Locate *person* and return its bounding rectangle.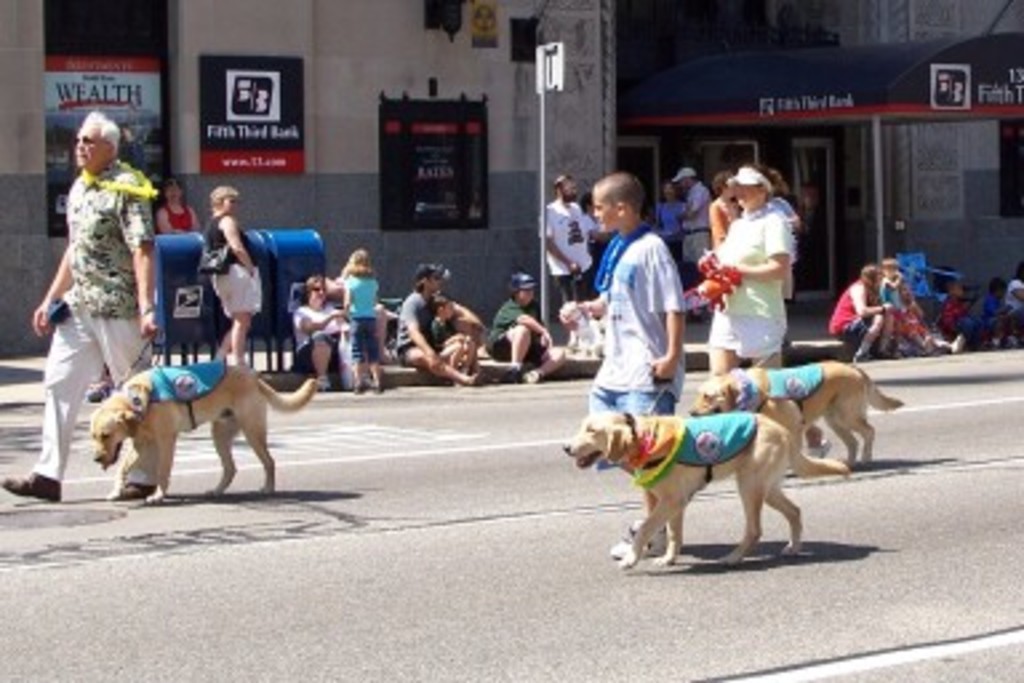
(x1=699, y1=165, x2=827, y2=475).
